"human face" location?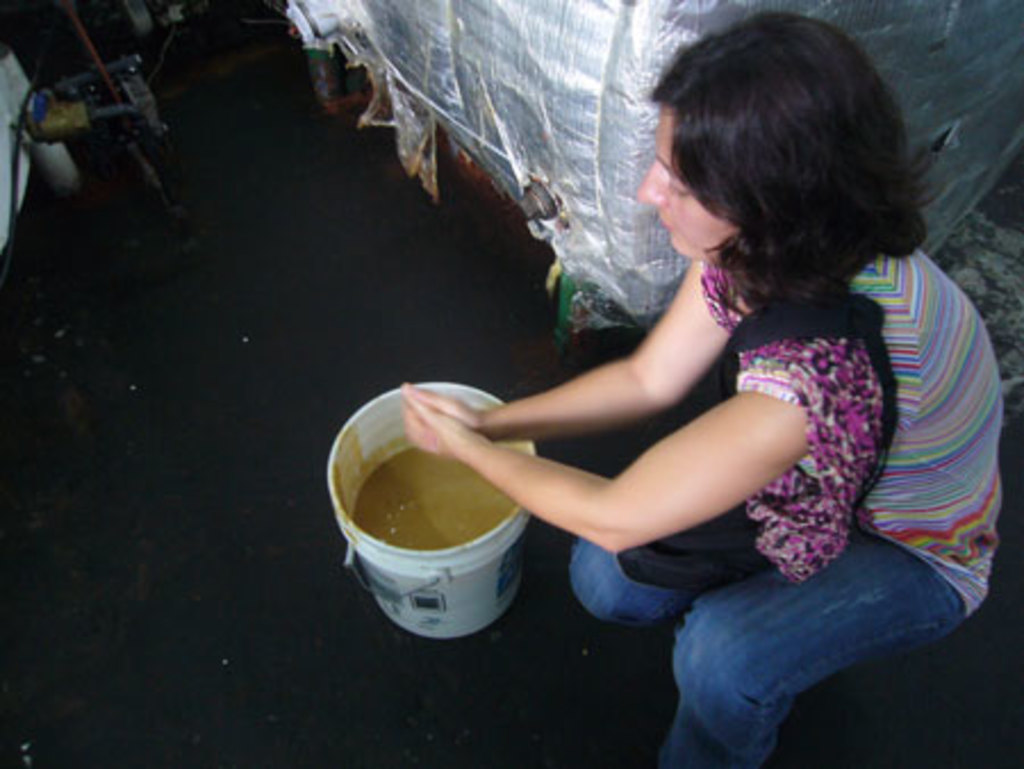
Rect(630, 100, 742, 266)
